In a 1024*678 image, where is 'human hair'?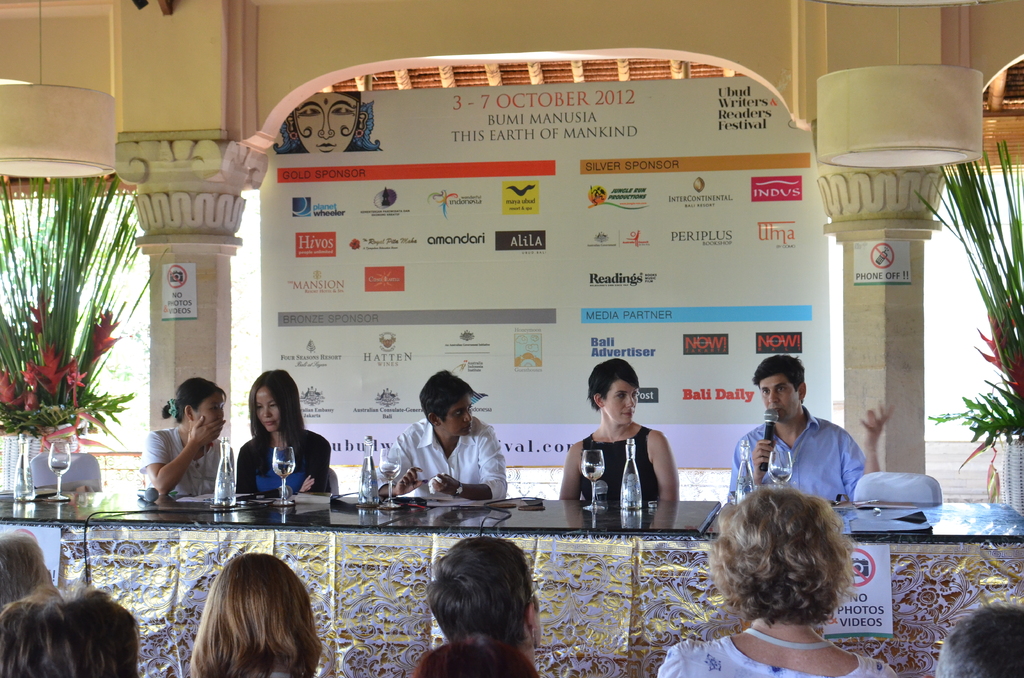
942 601 1023 677.
